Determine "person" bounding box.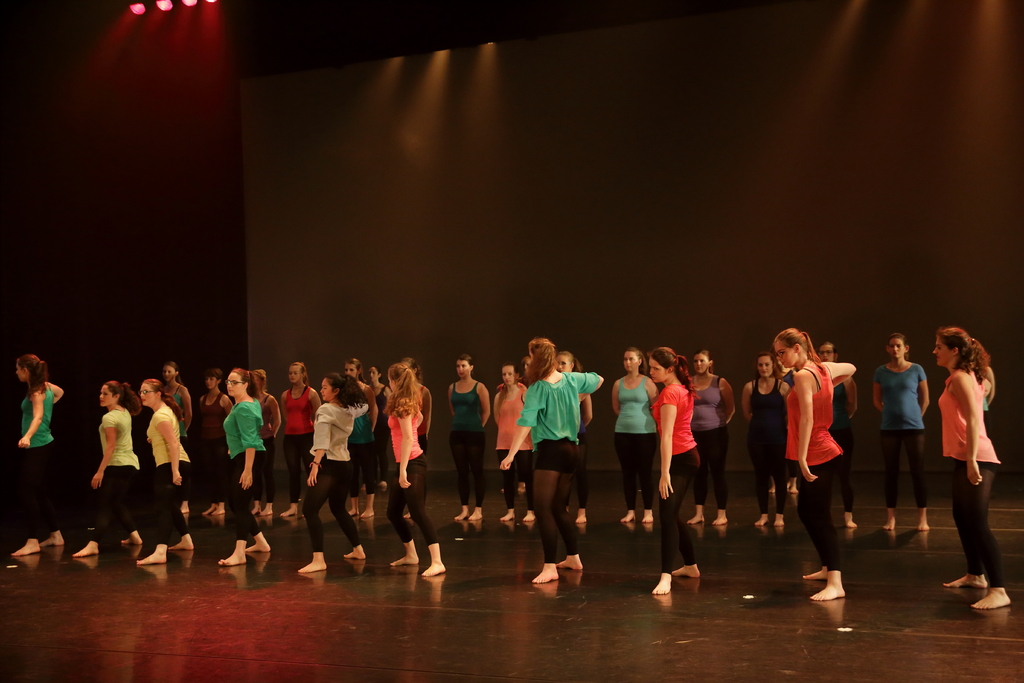
Determined: (x1=387, y1=362, x2=448, y2=579).
